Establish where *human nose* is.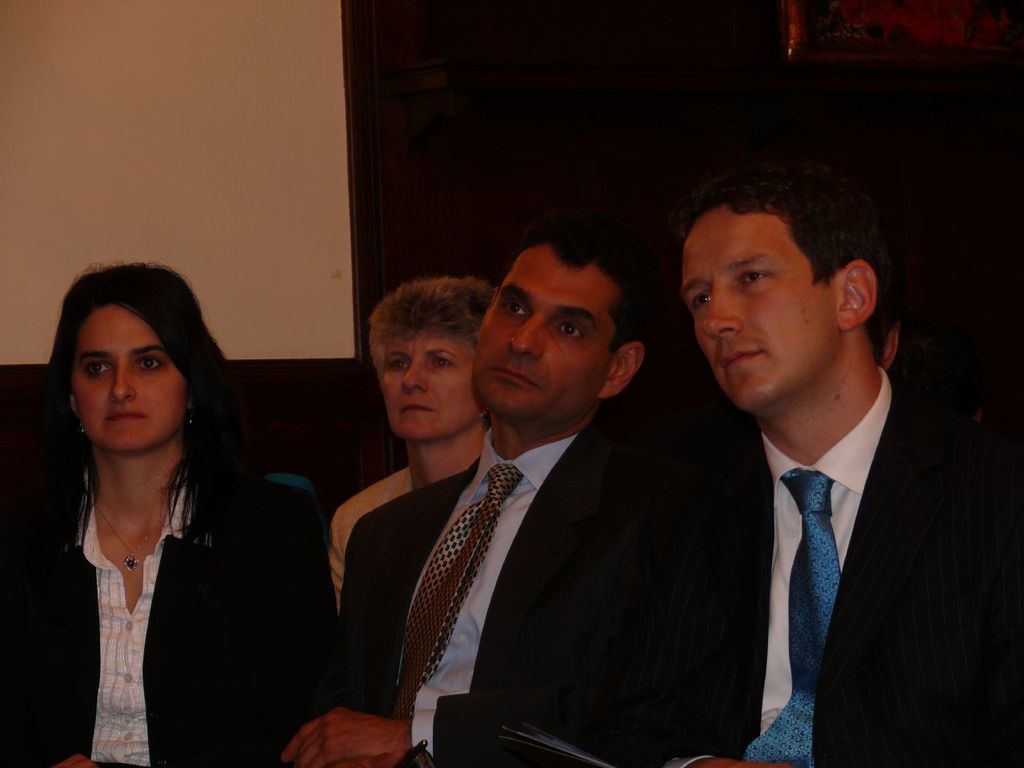
Established at 398 362 429 392.
